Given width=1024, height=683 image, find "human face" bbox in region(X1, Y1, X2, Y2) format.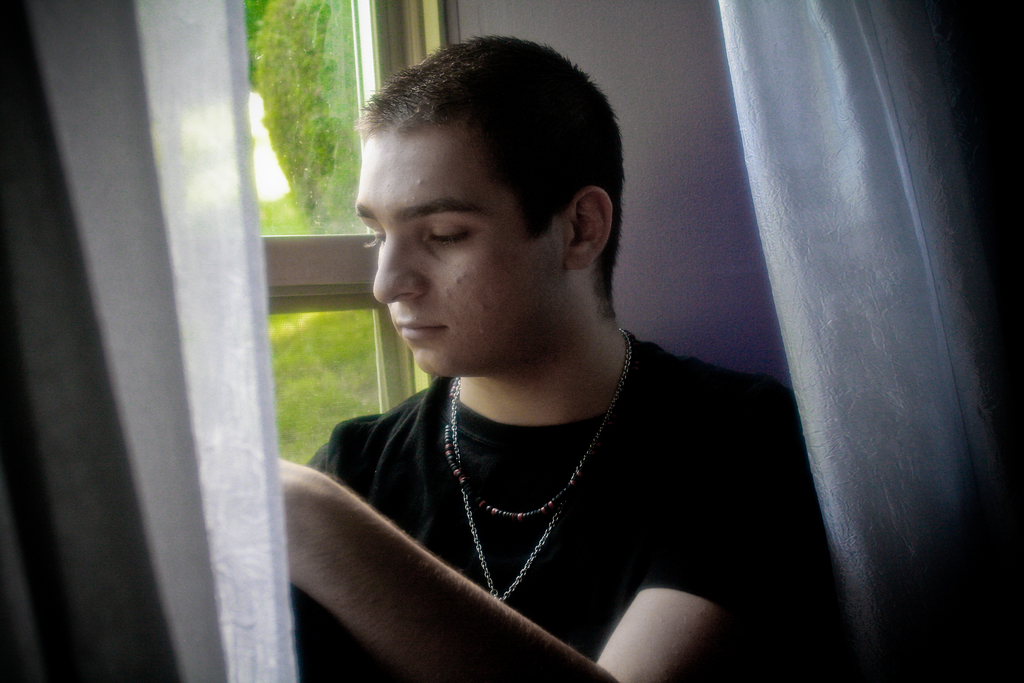
region(356, 129, 563, 377).
